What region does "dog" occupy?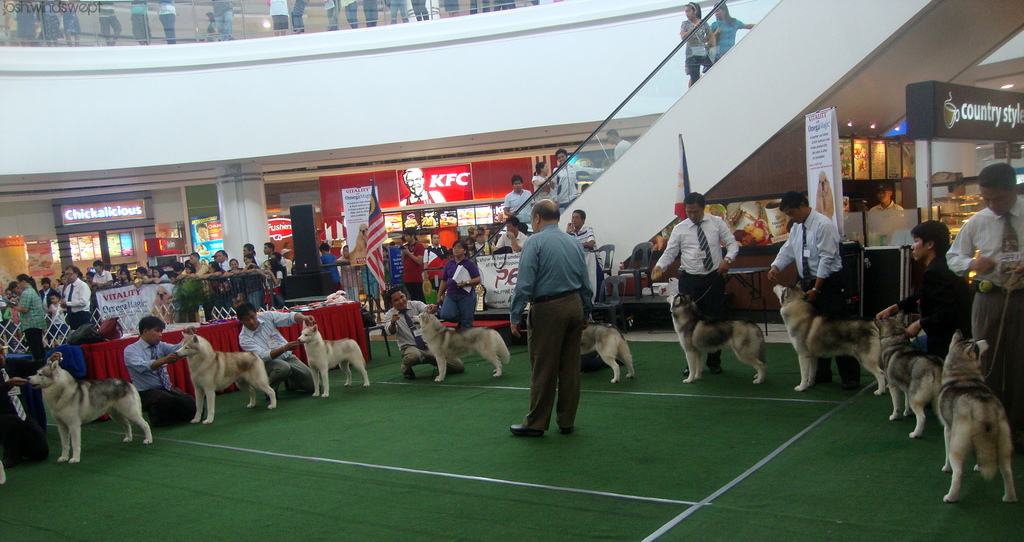
<bbox>411, 312, 511, 384</bbox>.
